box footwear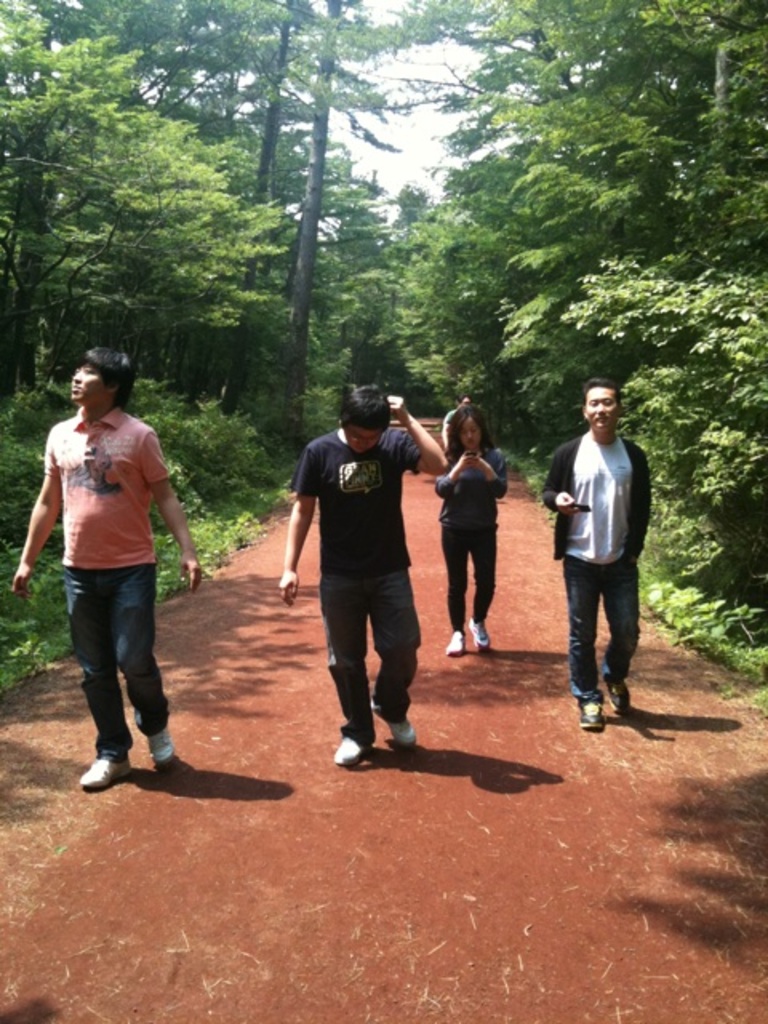
left=376, top=718, right=421, bottom=752
